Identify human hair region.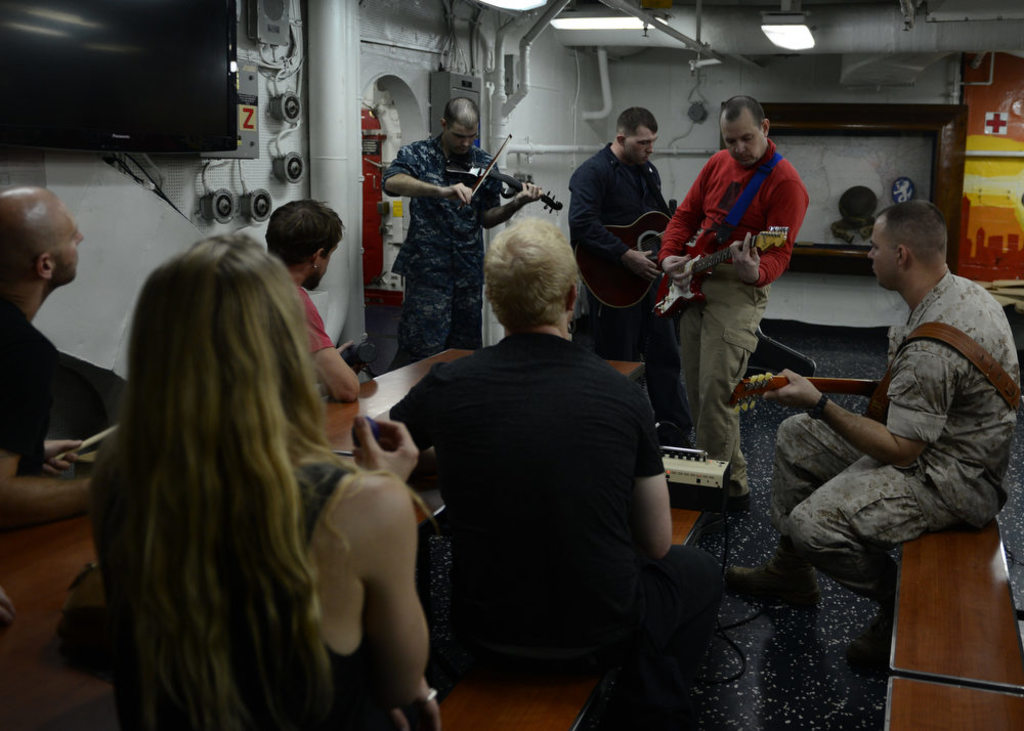
Region: box=[481, 217, 575, 331].
